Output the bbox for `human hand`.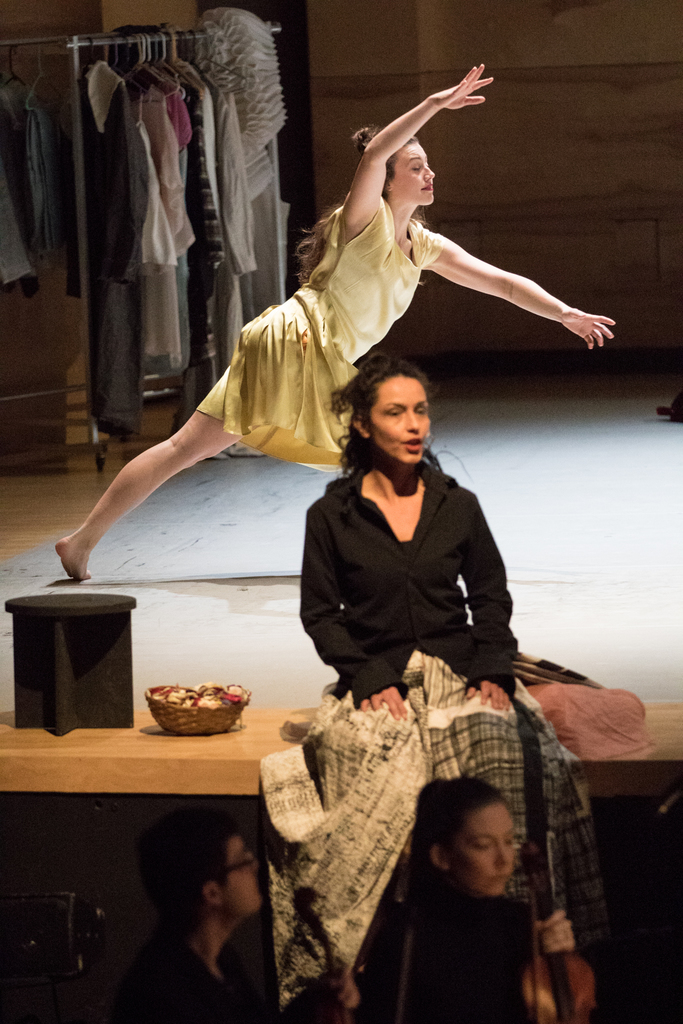
{"x1": 464, "y1": 682, "x2": 515, "y2": 710}.
